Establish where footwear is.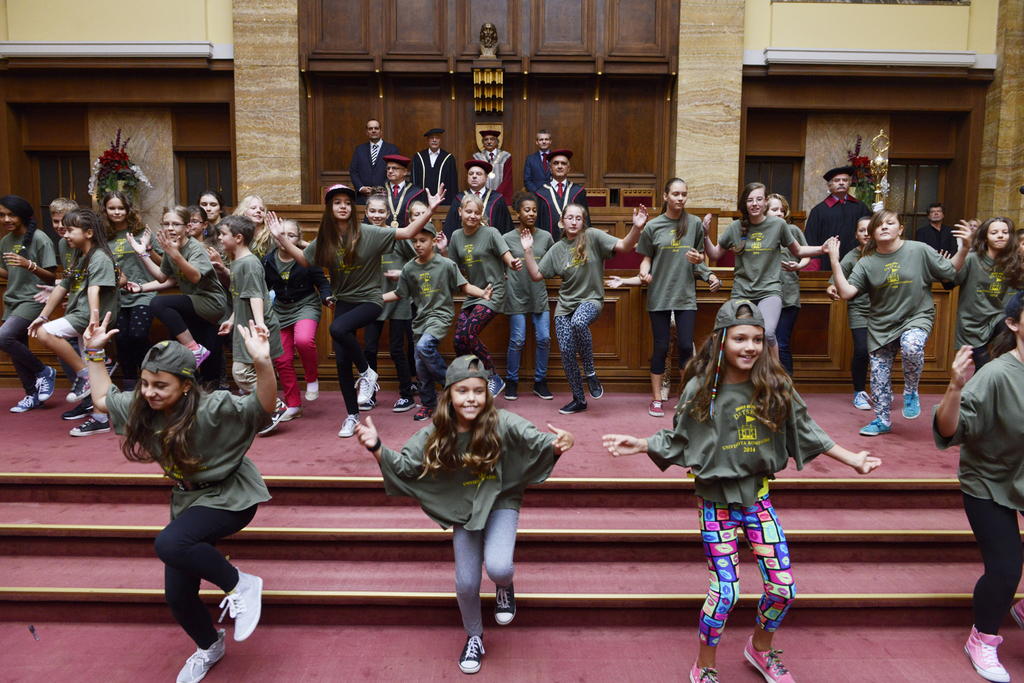
Established at (x1=336, y1=411, x2=362, y2=436).
